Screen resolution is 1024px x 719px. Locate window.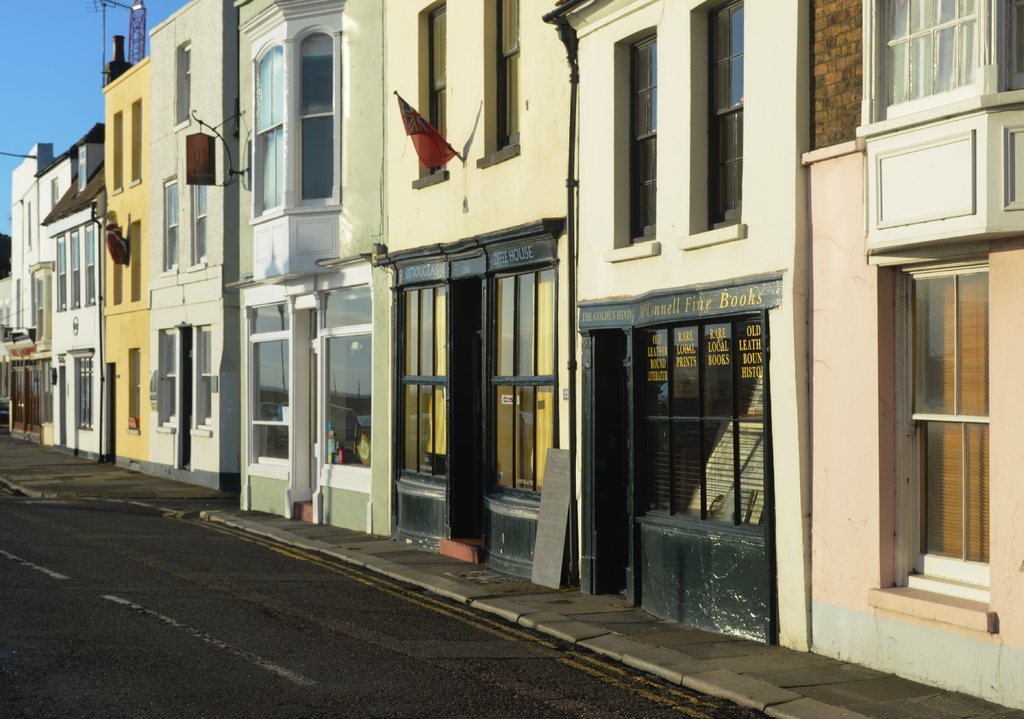
bbox=(111, 110, 124, 198).
